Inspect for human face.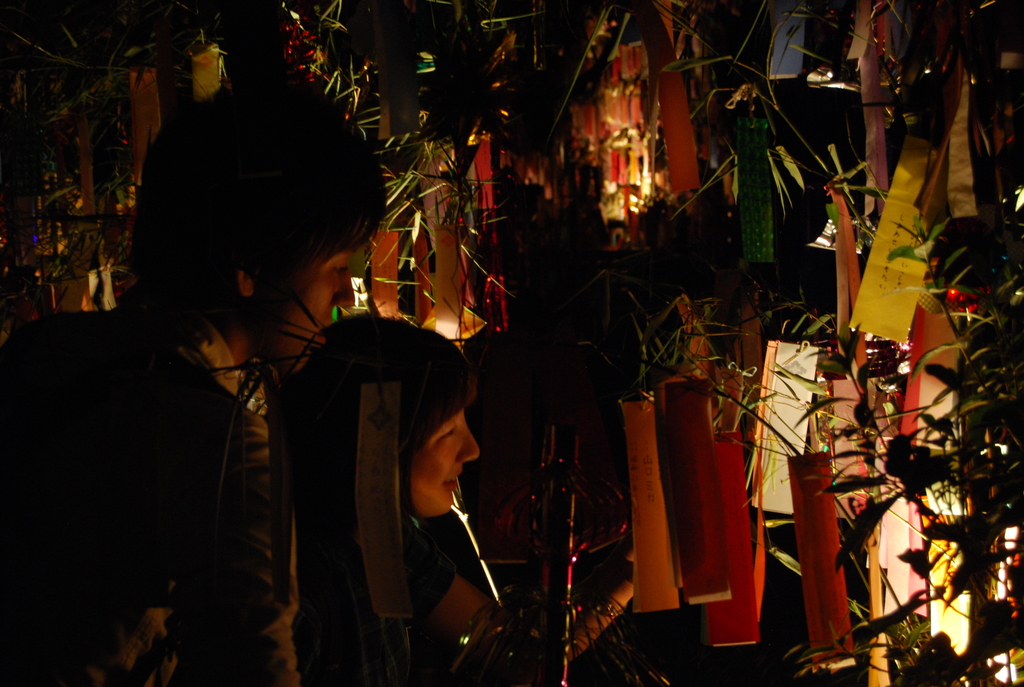
Inspection: bbox(256, 215, 361, 372).
